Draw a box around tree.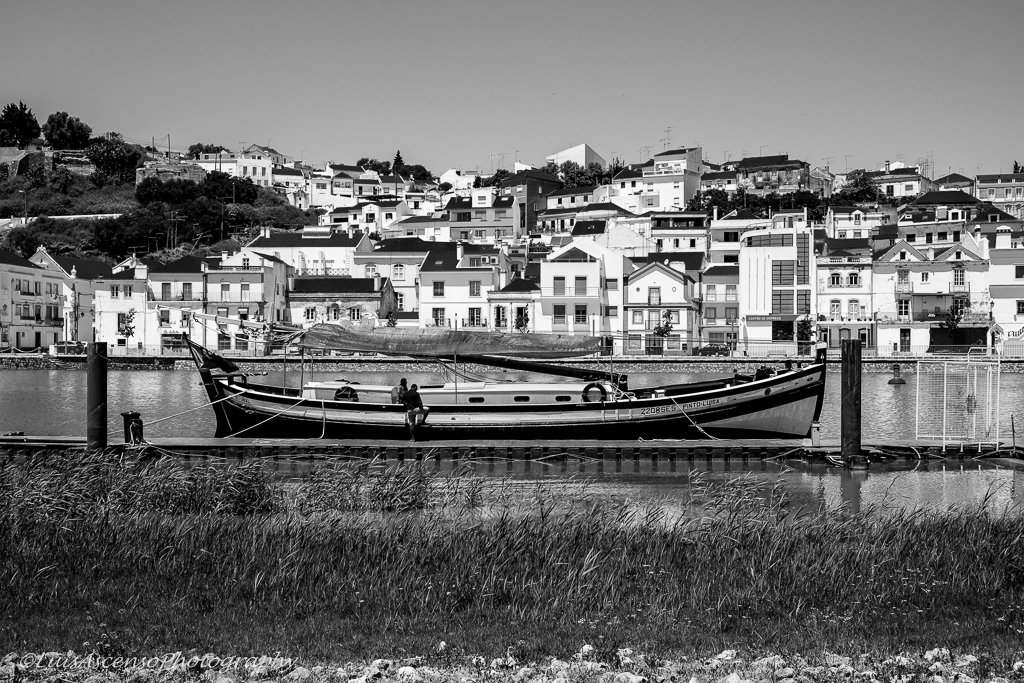
BBox(92, 130, 146, 190).
